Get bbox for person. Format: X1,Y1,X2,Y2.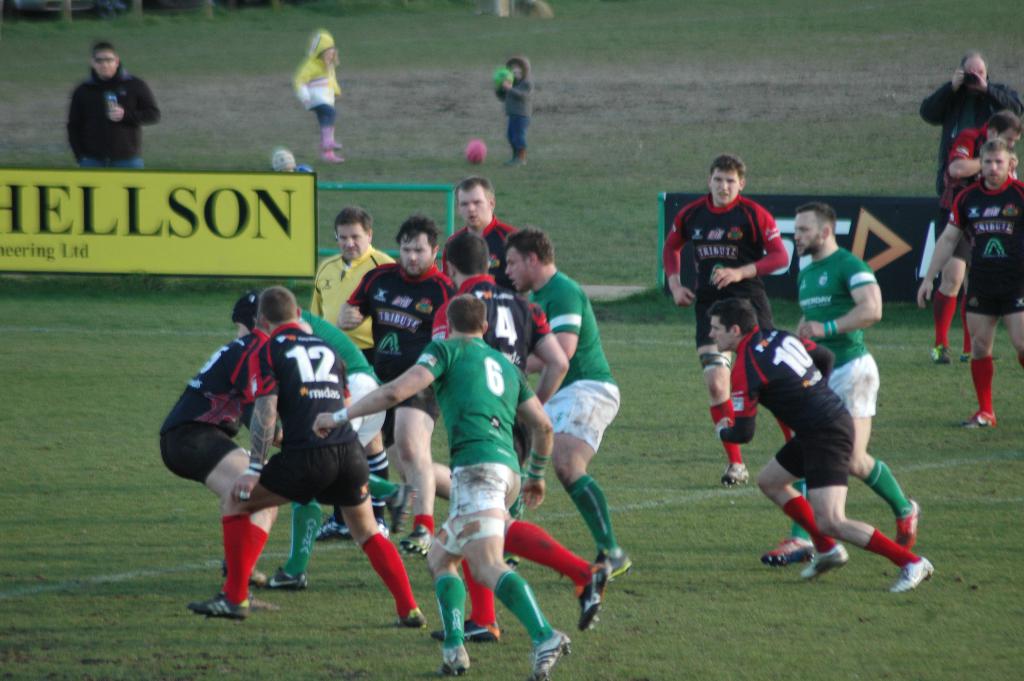
154,322,272,614.
